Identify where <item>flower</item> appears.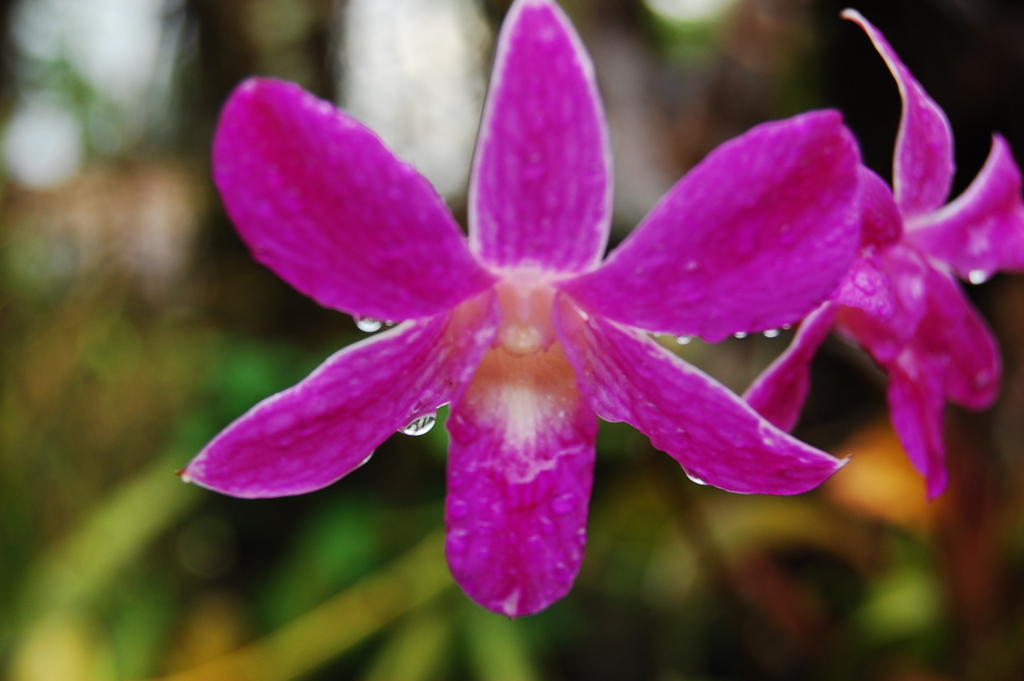
Appears at box=[196, 35, 901, 613].
